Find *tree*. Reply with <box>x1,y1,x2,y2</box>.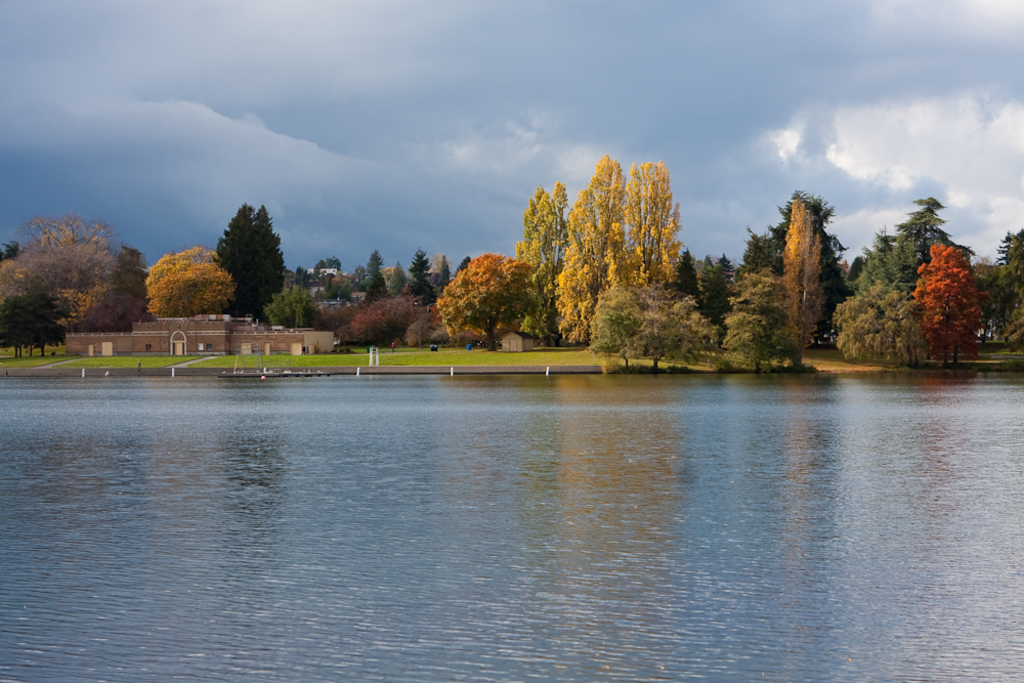
<box>426,251,452,294</box>.
